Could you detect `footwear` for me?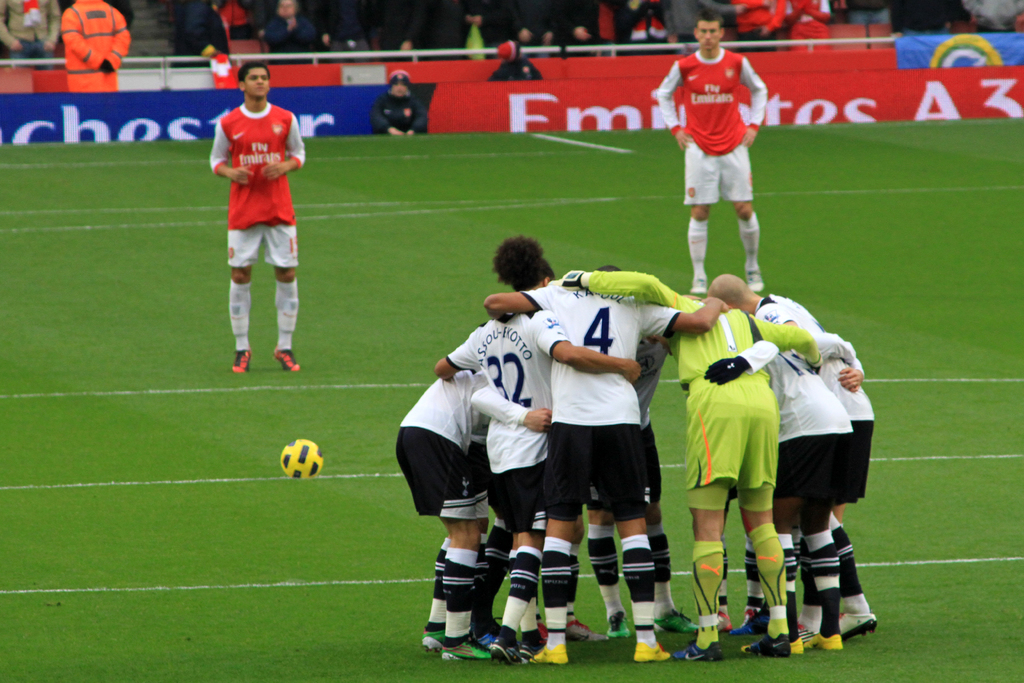
Detection result: bbox(717, 609, 732, 630).
